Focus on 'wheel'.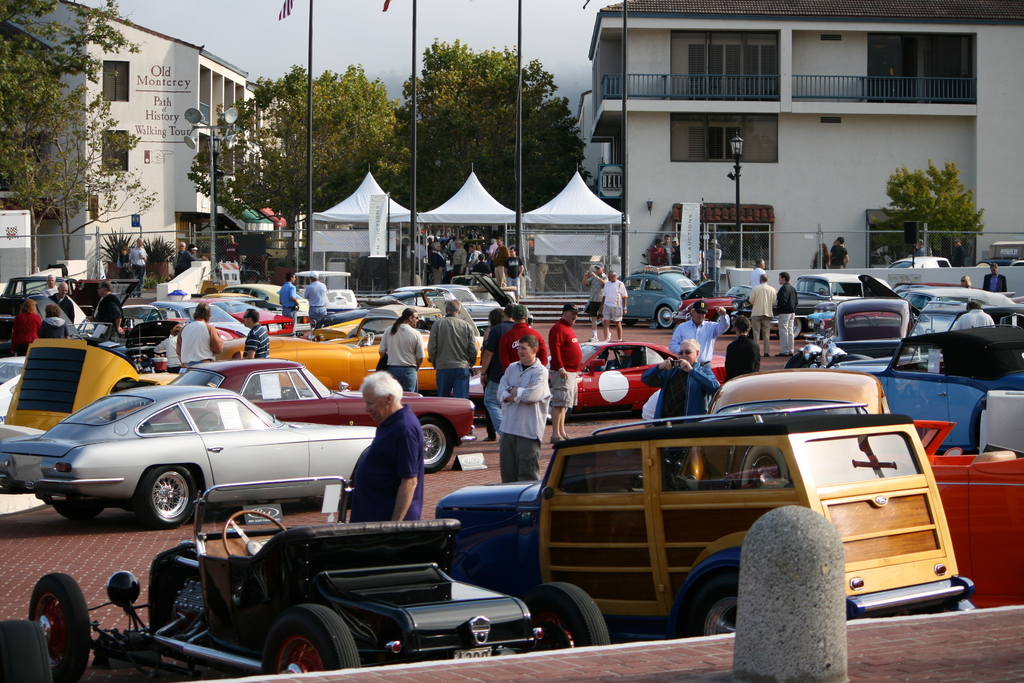
Focused at bbox=(525, 582, 610, 653).
